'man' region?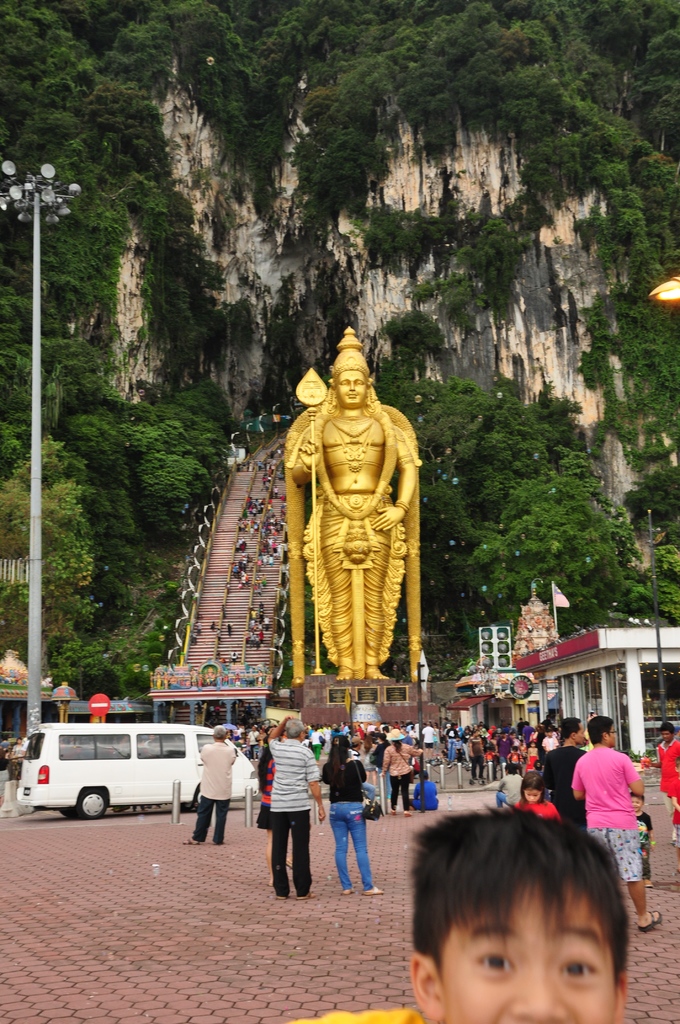
[185,728,236,852]
